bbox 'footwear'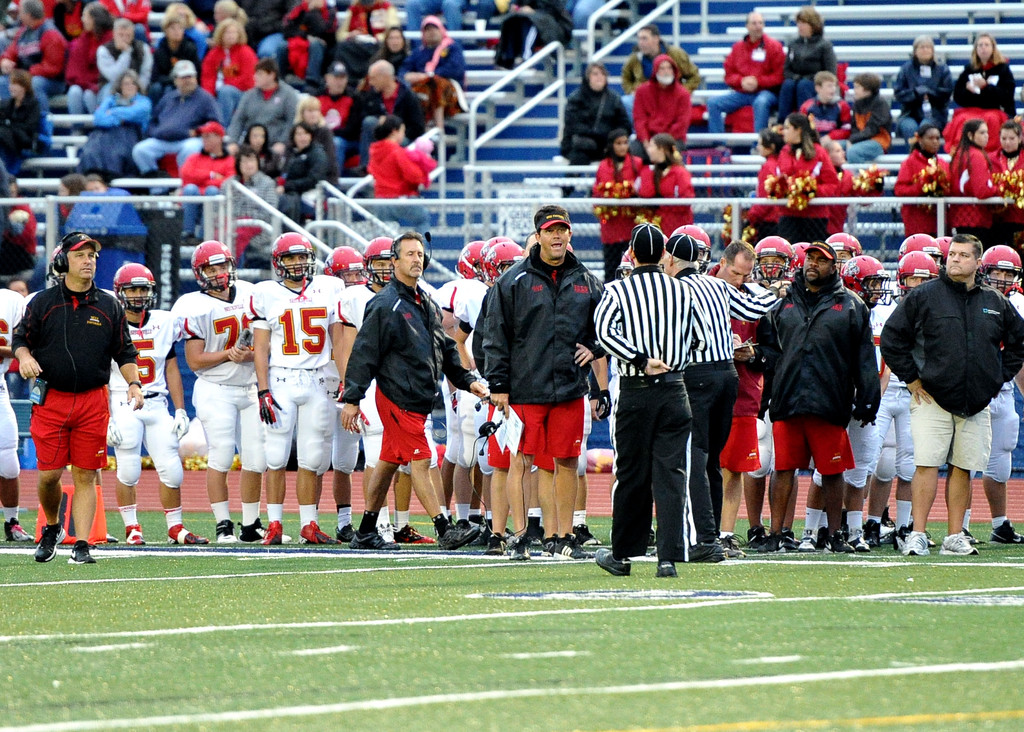
<region>437, 523, 478, 548</region>
